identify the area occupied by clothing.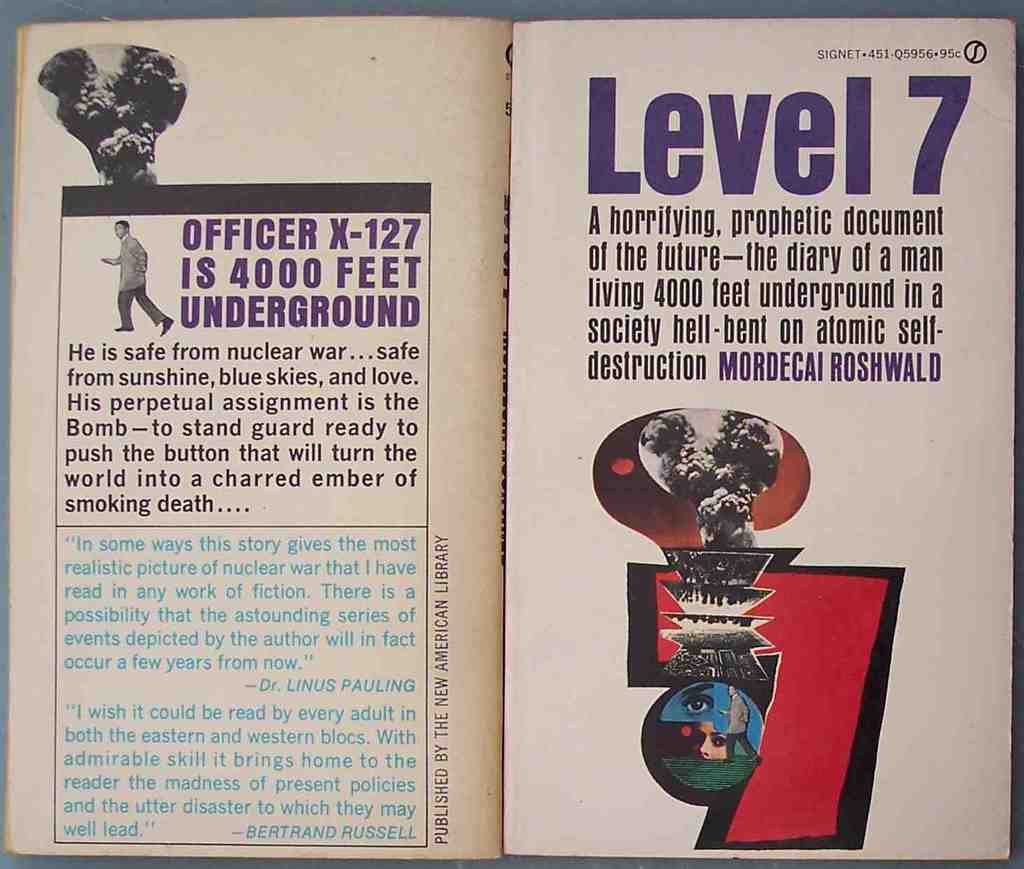
Area: {"x1": 114, "y1": 231, "x2": 168, "y2": 328}.
